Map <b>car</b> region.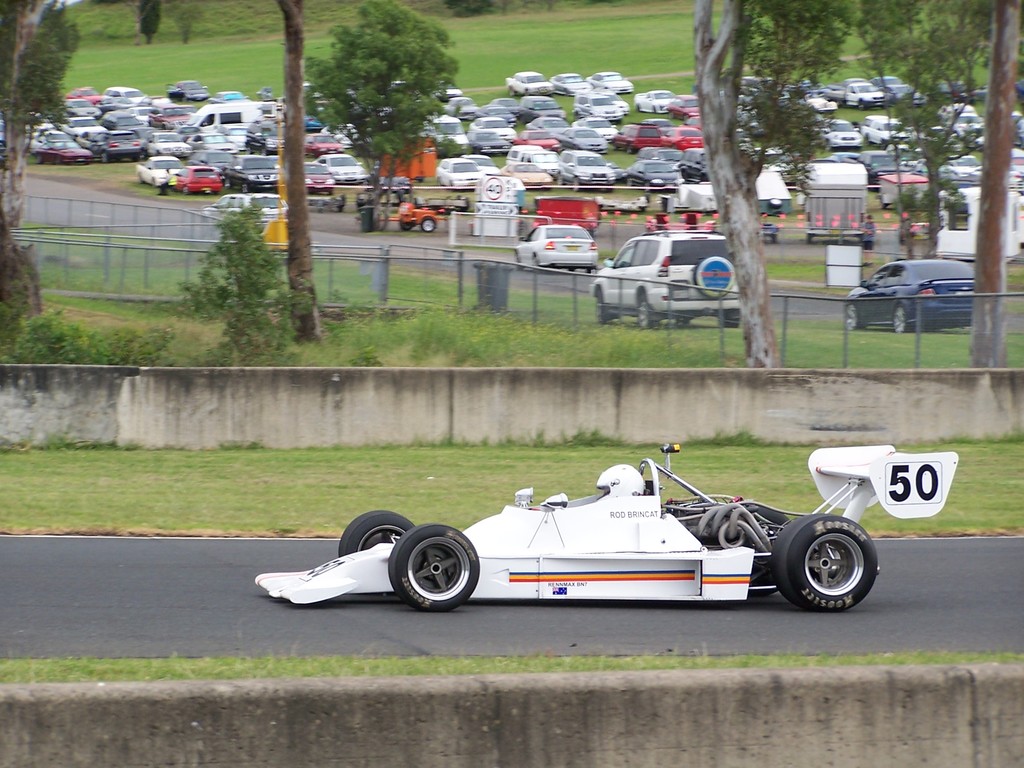
Mapped to [838,77,890,113].
